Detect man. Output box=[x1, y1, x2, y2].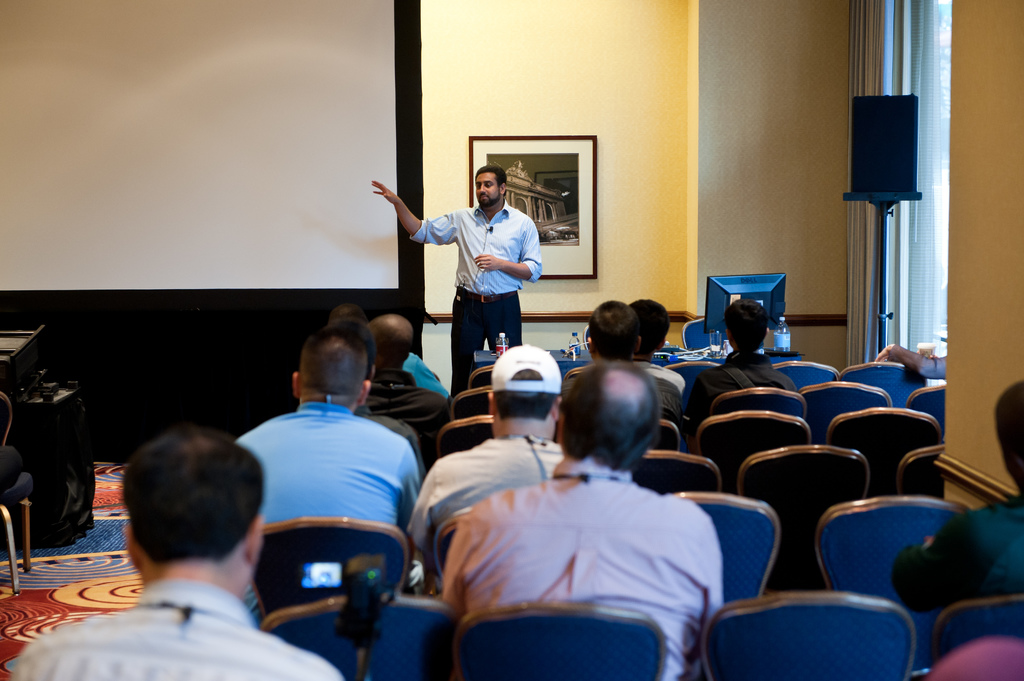
box=[871, 340, 950, 382].
